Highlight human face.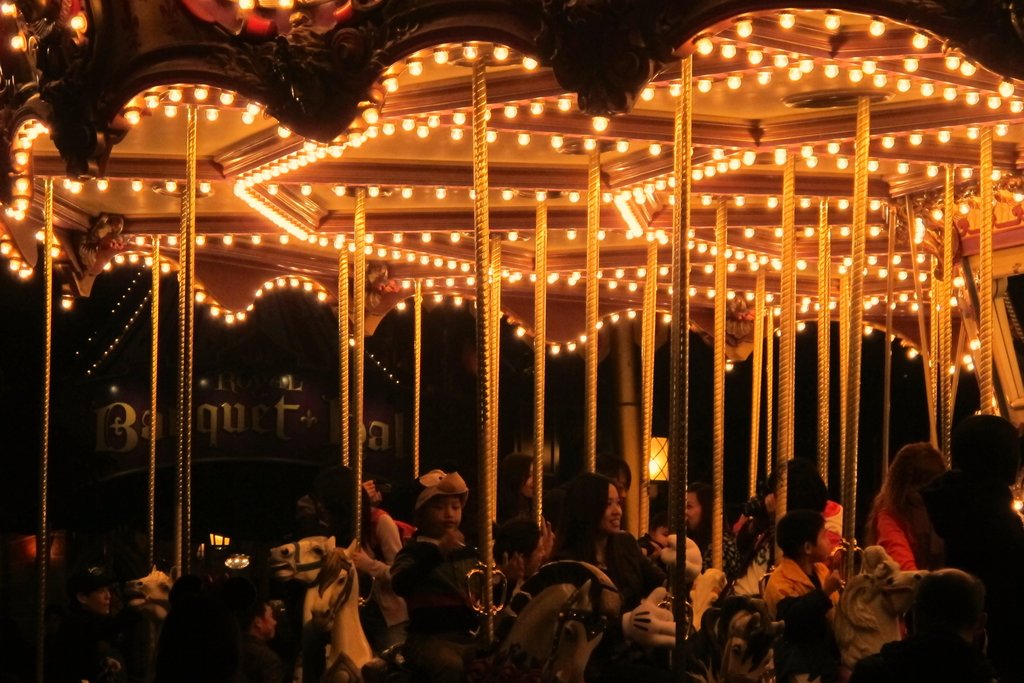
Highlighted region: (x1=264, y1=607, x2=280, y2=637).
